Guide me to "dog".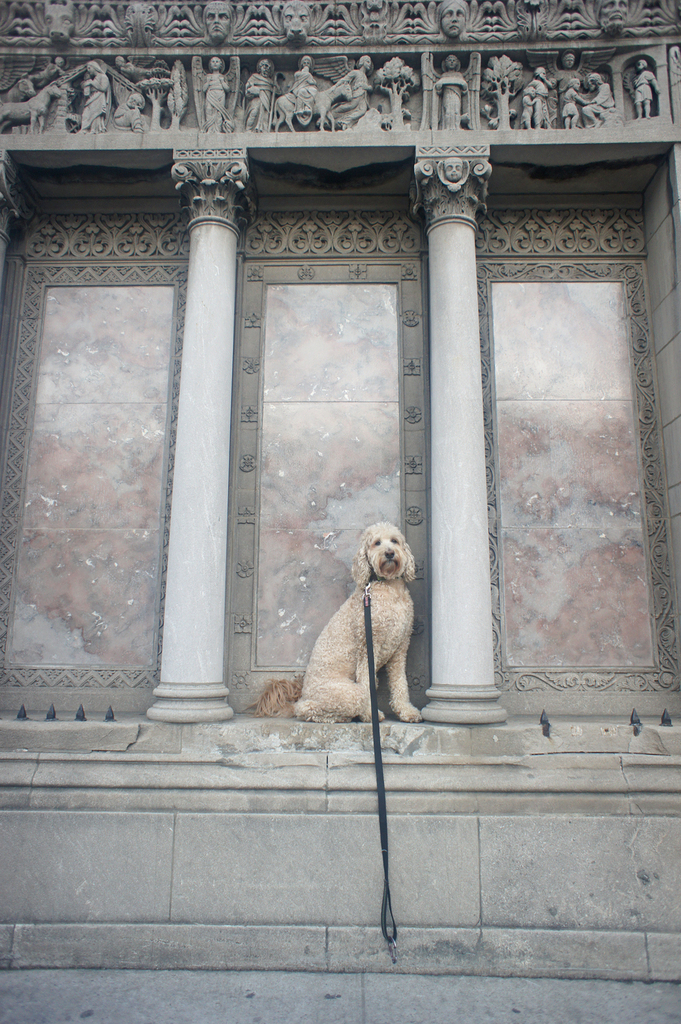
Guidance: (left=253, top=519, right=430, bottom=722).
